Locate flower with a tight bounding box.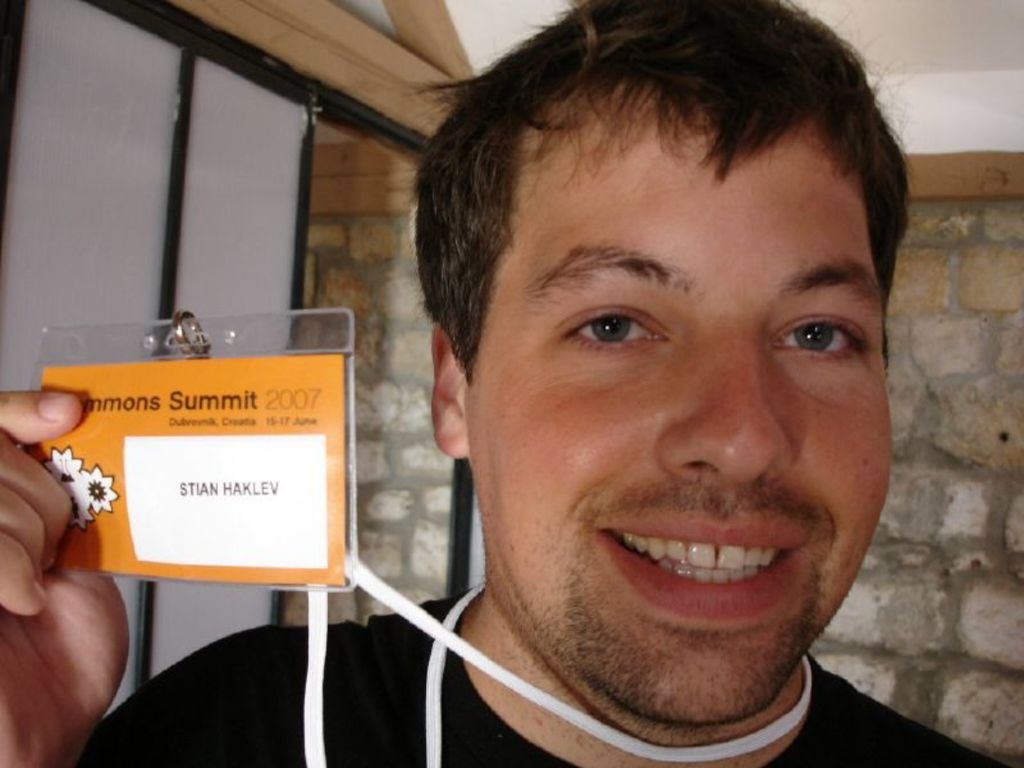
l=69, t=462, r=119, b=516.
